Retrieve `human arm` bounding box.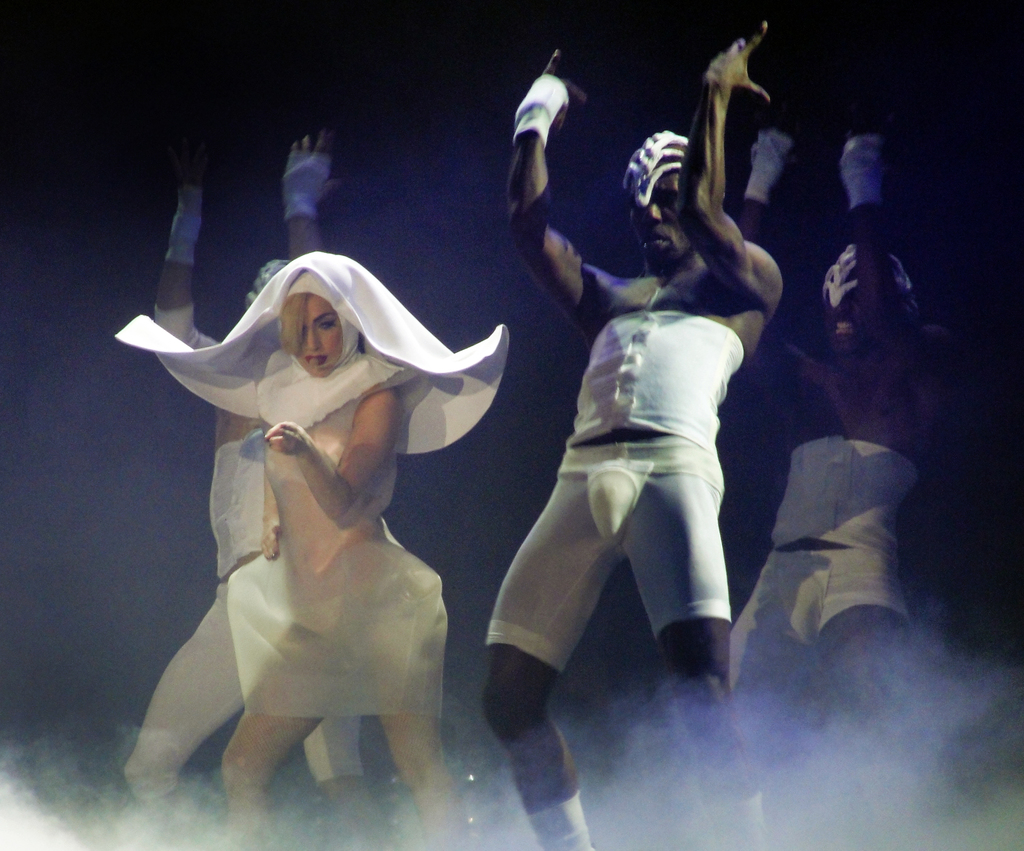
Bounding box: bbox=(681, 12, 783, 333).
